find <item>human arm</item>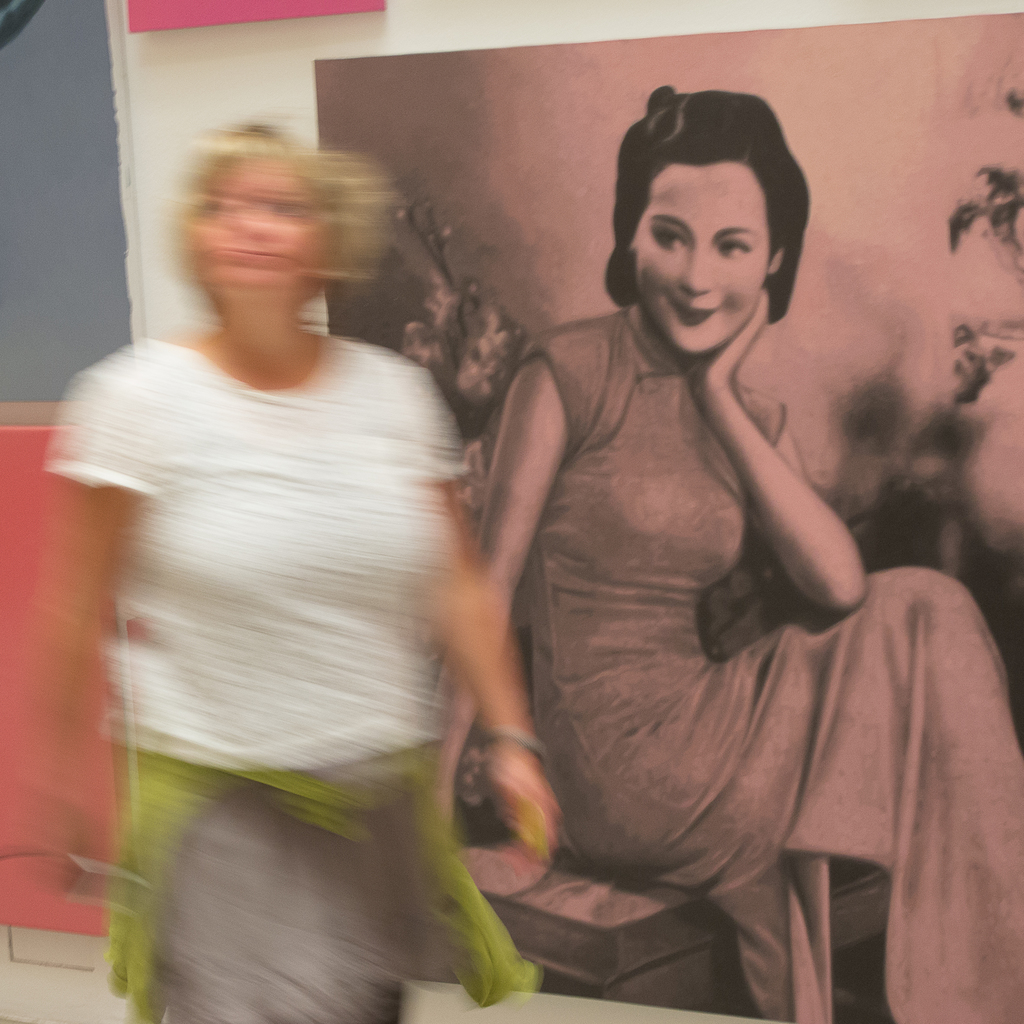
box=[438, 349, 572, 803]
